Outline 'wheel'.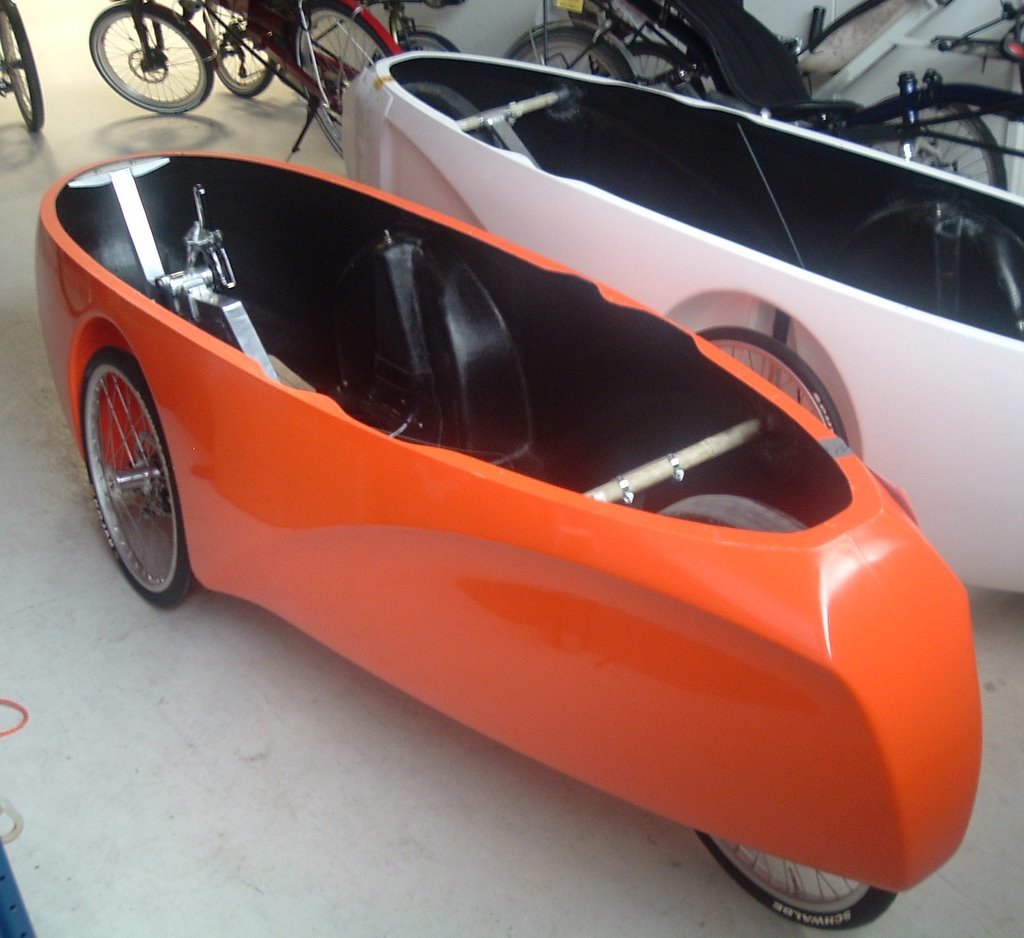
Outline: locate(64, 318, 186, 611).
